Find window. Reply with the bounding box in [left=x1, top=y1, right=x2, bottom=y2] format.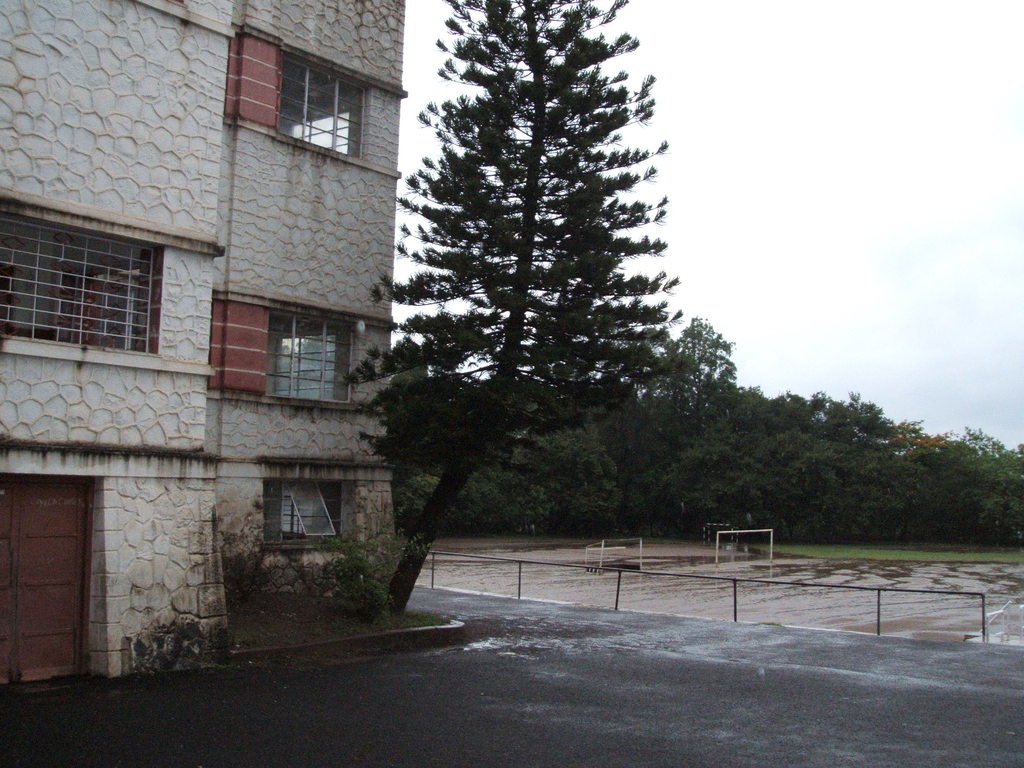
[left=266, top=477, right=345, bottom=543].
